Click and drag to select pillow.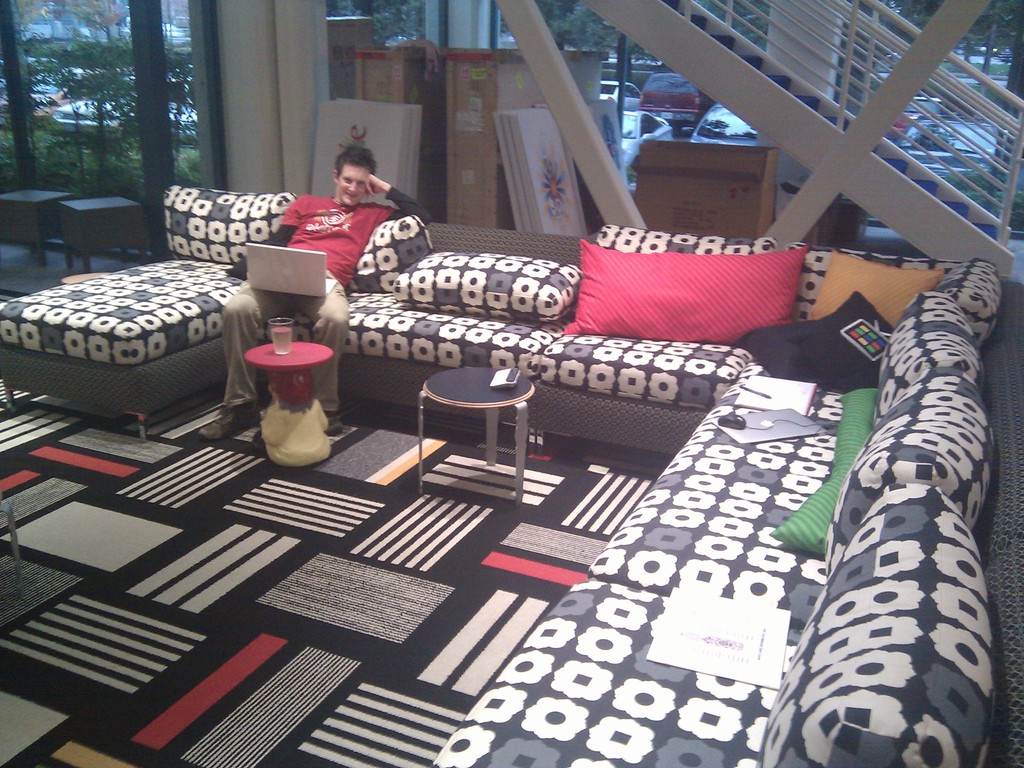
Selection: x1=738, y1=317, x2=842, y2=385.
